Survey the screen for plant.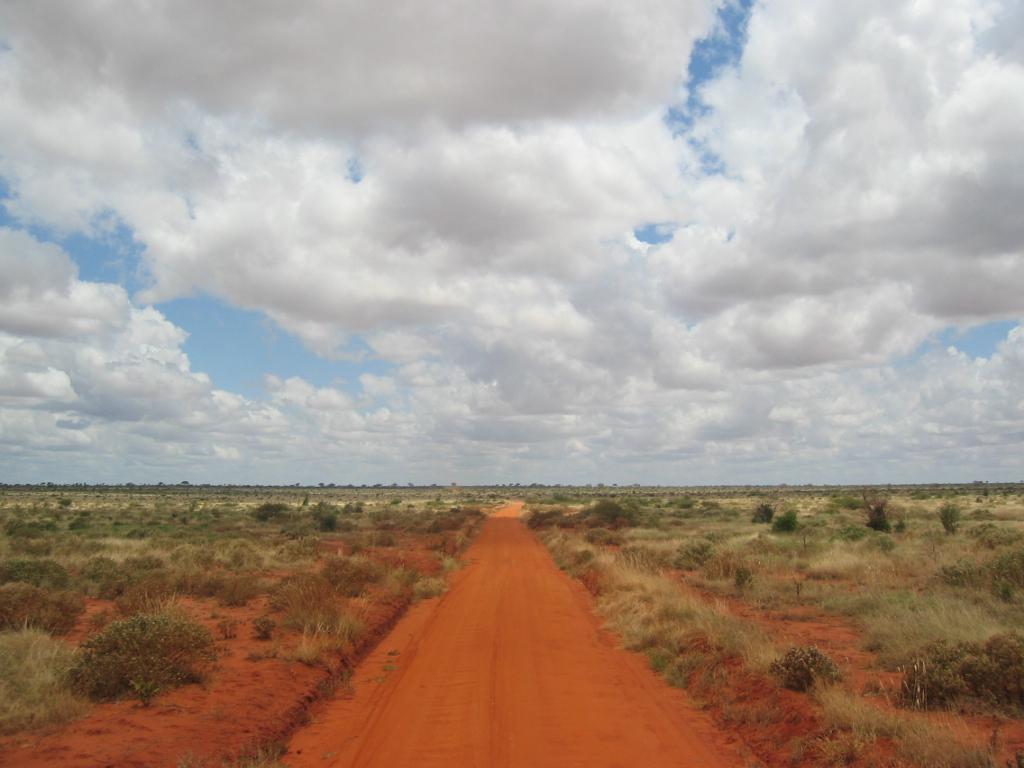
Survey found: 751/499/769/521.
